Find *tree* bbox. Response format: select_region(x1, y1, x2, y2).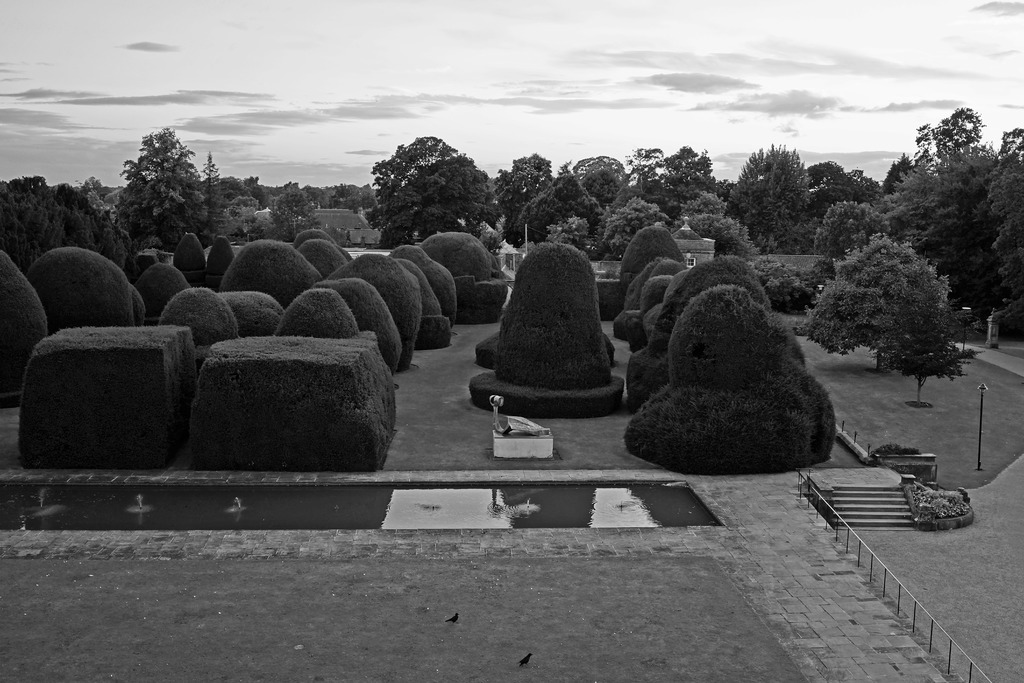
select_region(509, 184, 574, 238).
